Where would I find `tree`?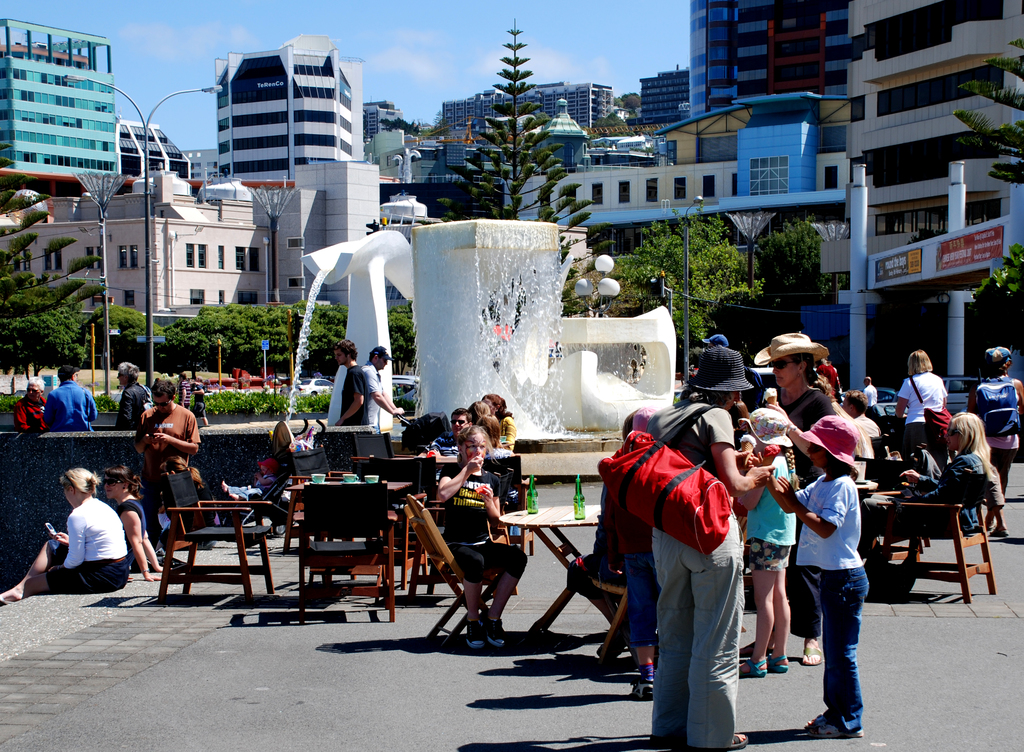
At (952, 42, 1023, 331).
